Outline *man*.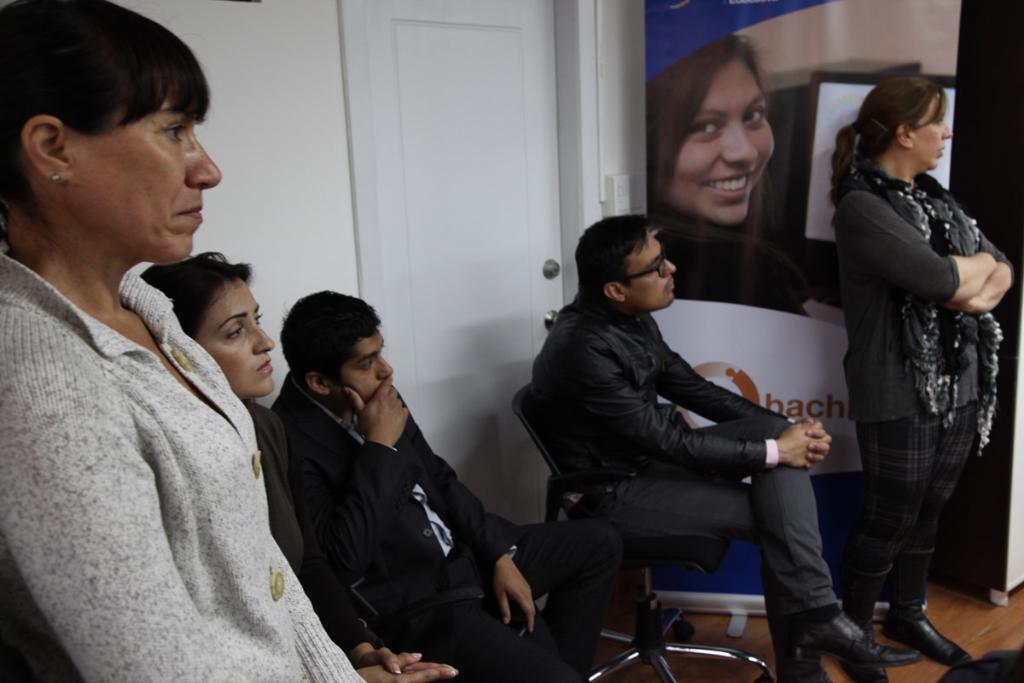
Outline: (x1=530, y1=217, x2=922, y2=682).
